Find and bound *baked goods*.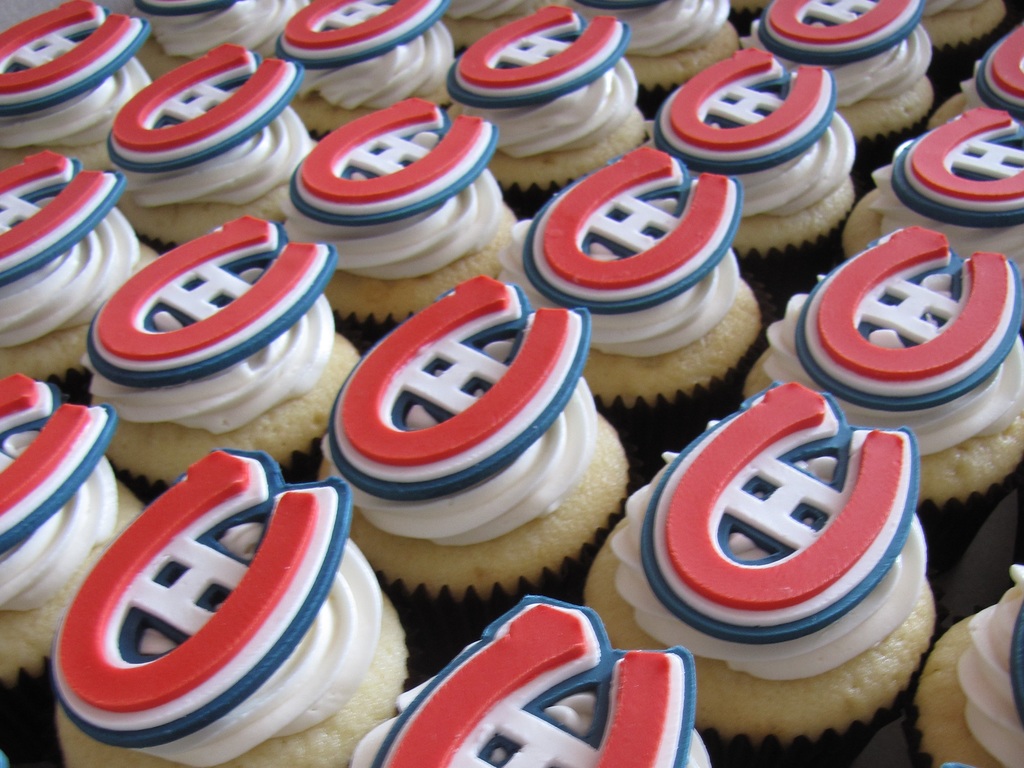
Bound: <bbox>924, 0, 1006, 51</bbox>.
